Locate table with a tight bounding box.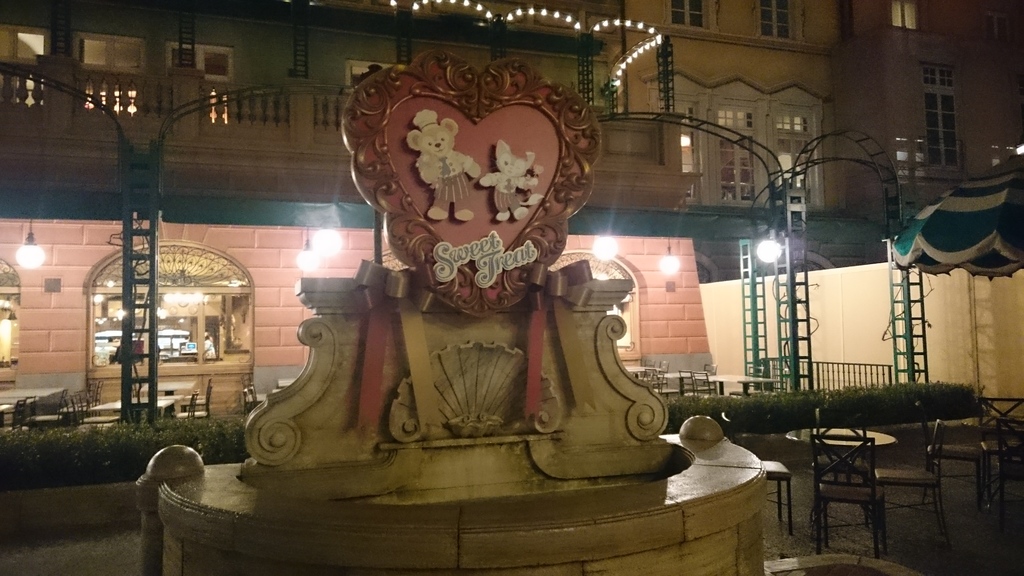
[1, 388, 60, 406].
